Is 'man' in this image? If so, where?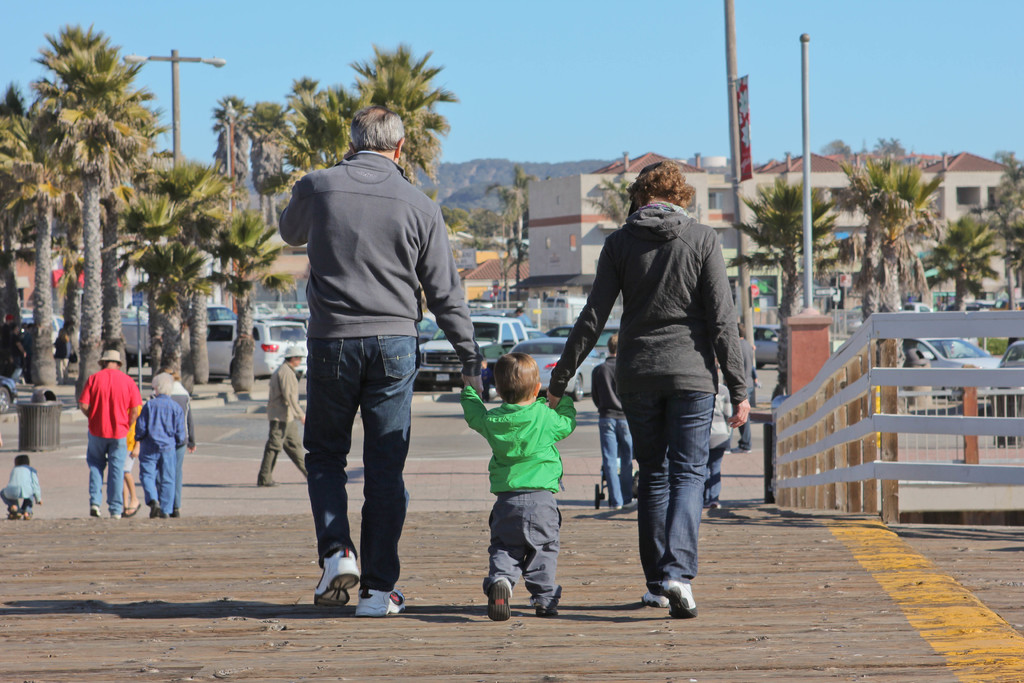
Yes, at {"left": 71, "top": 347, "right": 136, "bottom": 521}.
